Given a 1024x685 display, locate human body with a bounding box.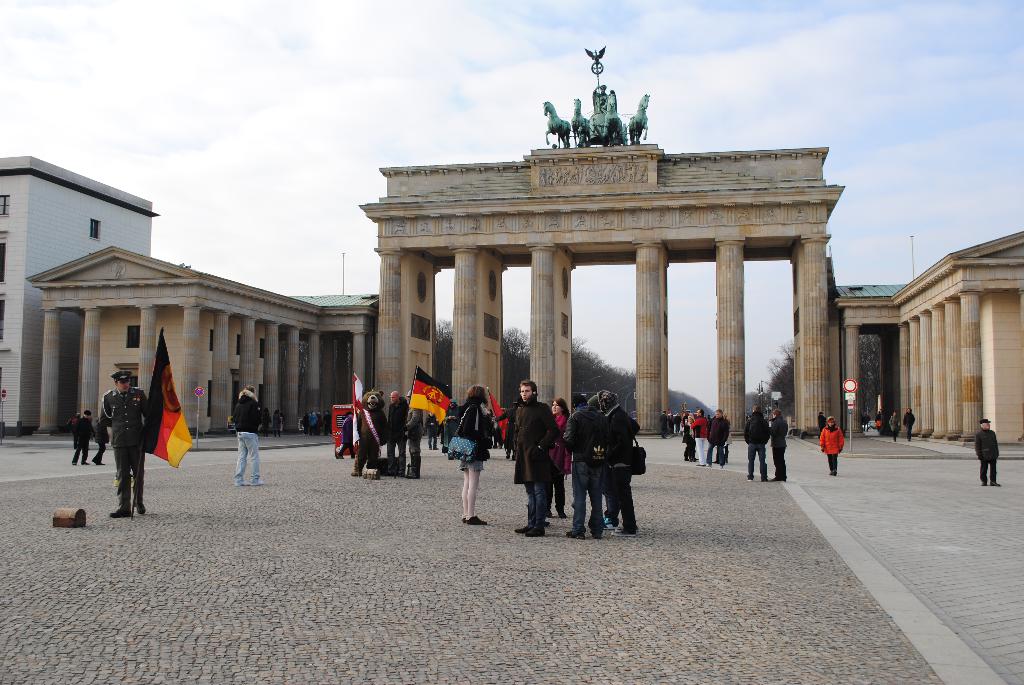
Located: 234/392/264/487.
